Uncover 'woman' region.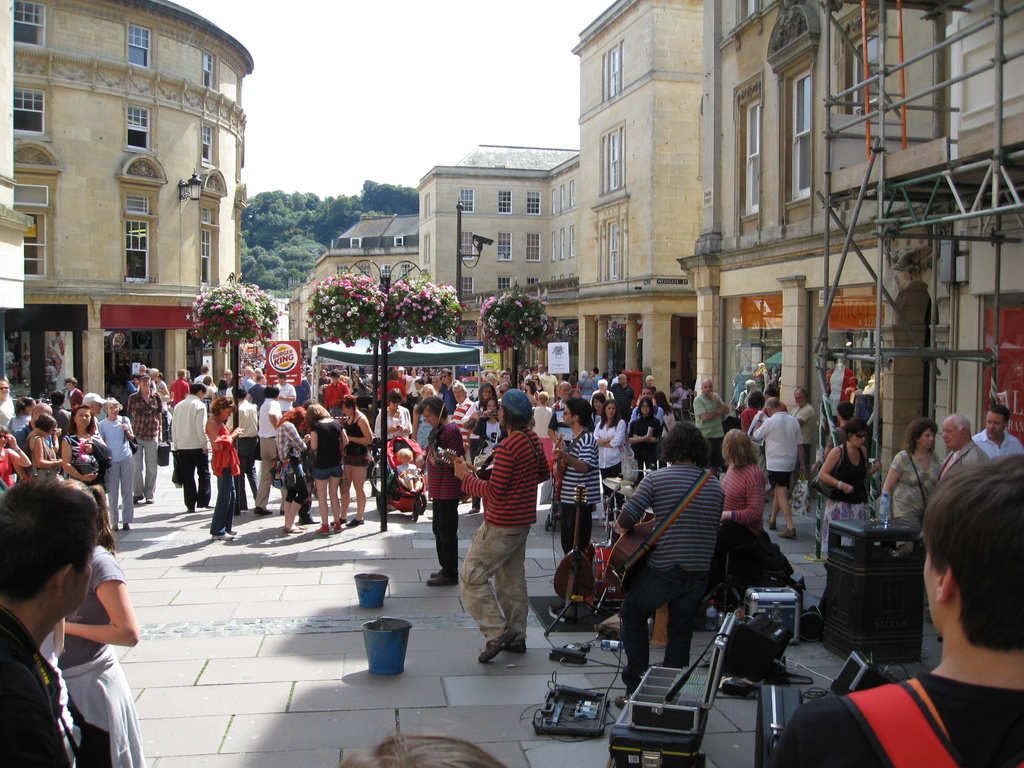
Uncovered: select_region(96, 398, 132, 531).
